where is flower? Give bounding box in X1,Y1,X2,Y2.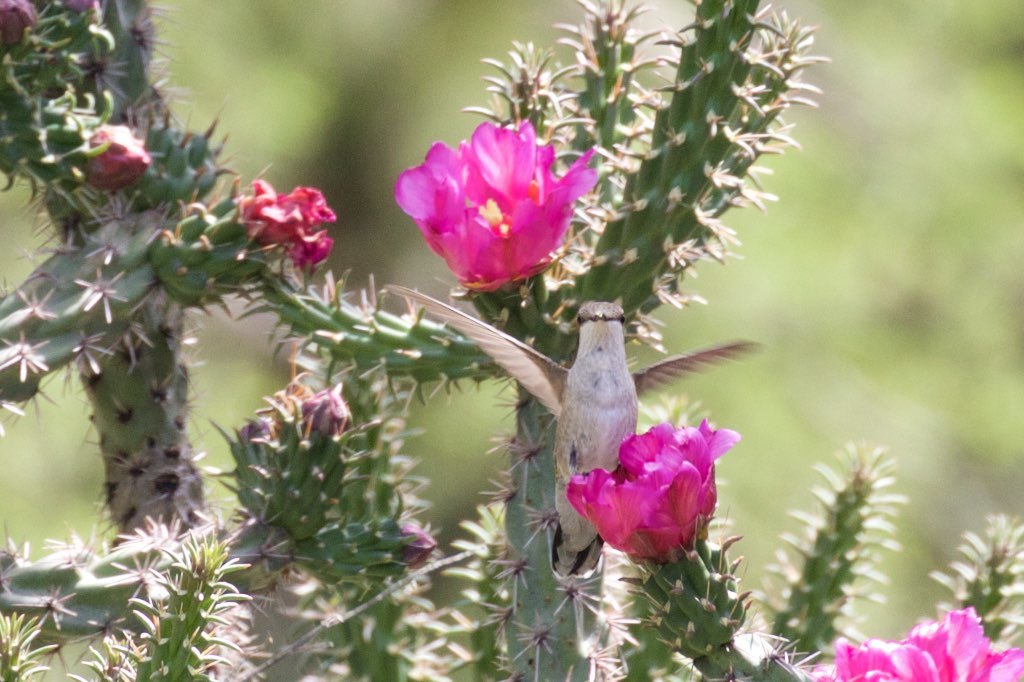
236,176,337,266.
